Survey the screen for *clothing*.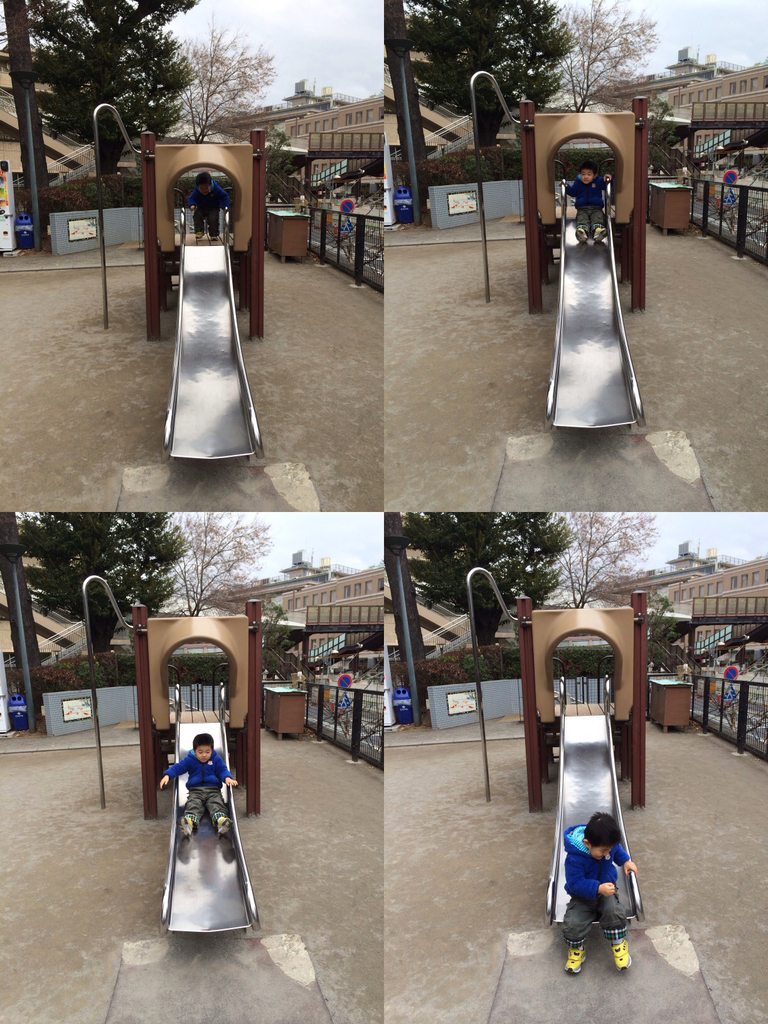
Survey found: [184,183,234,236].
